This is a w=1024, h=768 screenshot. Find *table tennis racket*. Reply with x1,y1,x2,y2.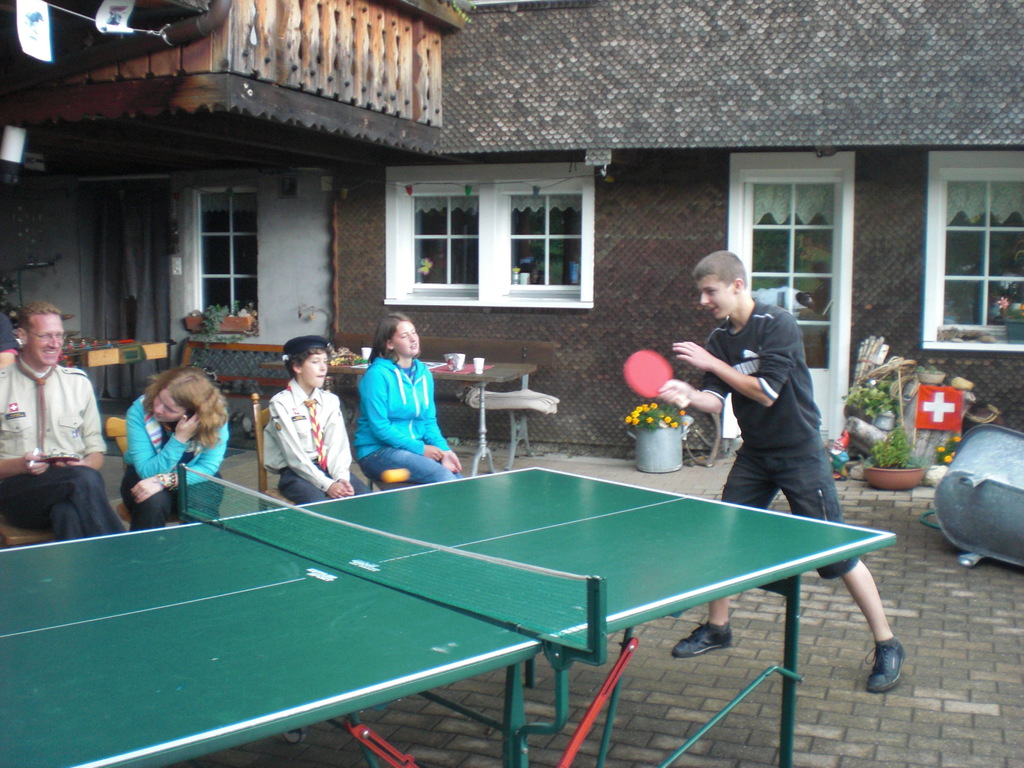
623,349,689,410.
